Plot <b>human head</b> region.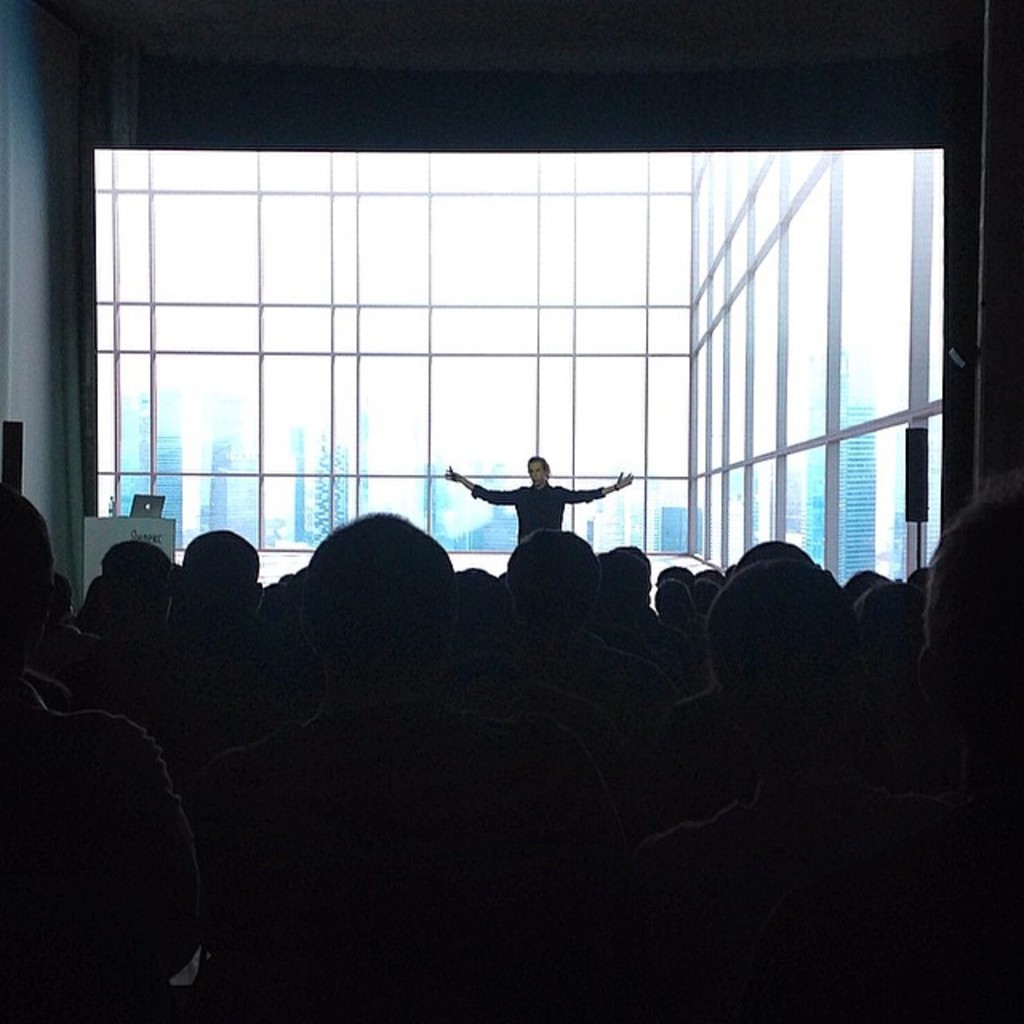
Plotted at Rect(523, 451, 554, 490).
